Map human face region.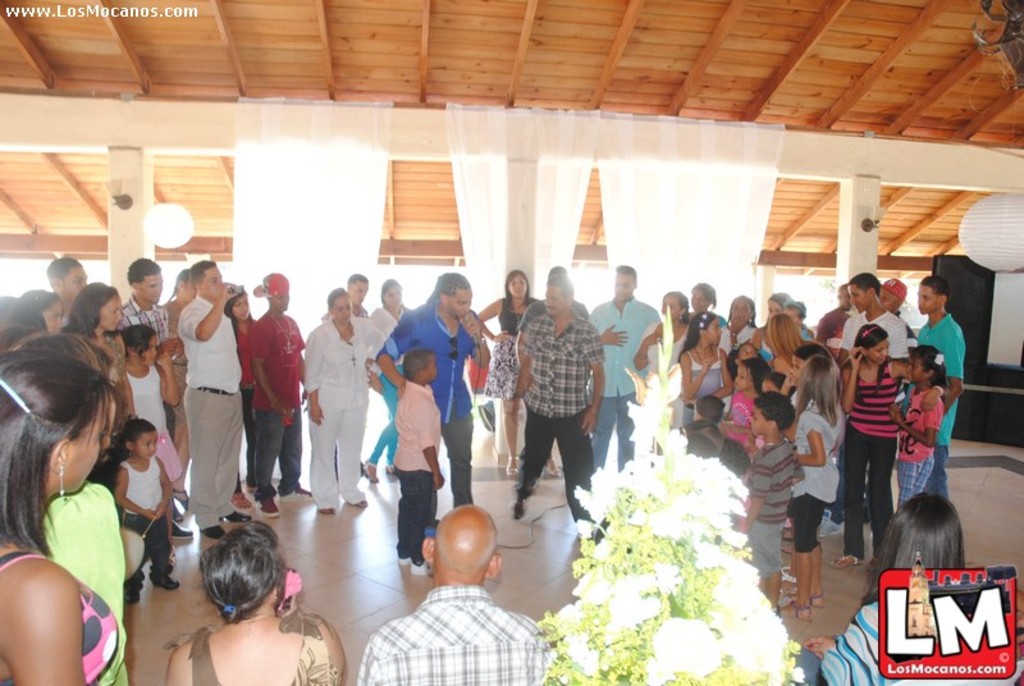
Mapped to {"left": 731, "top": 297, "right": 754, "bottom": 324}.
